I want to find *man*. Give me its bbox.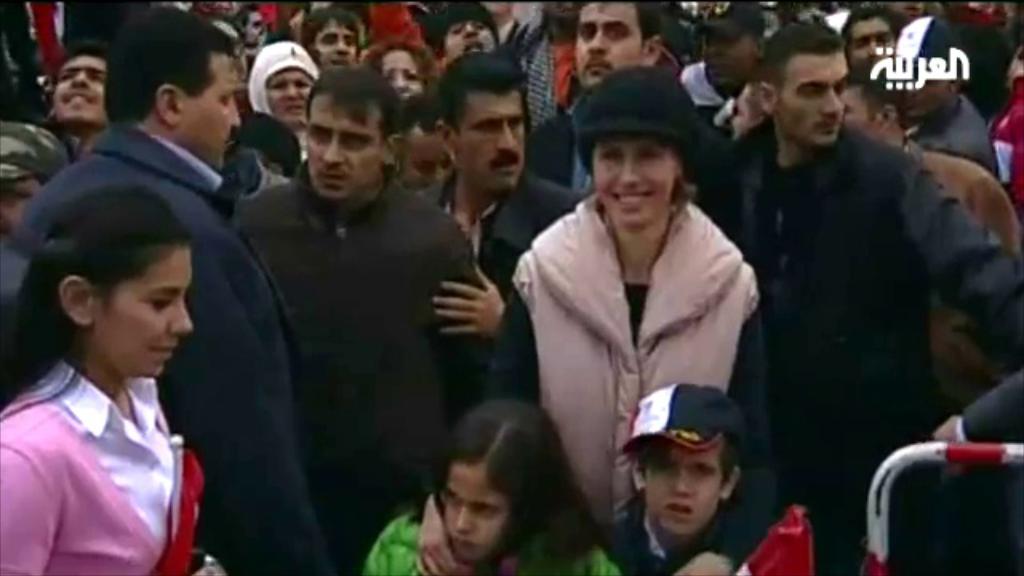
[440,0,496,72].
